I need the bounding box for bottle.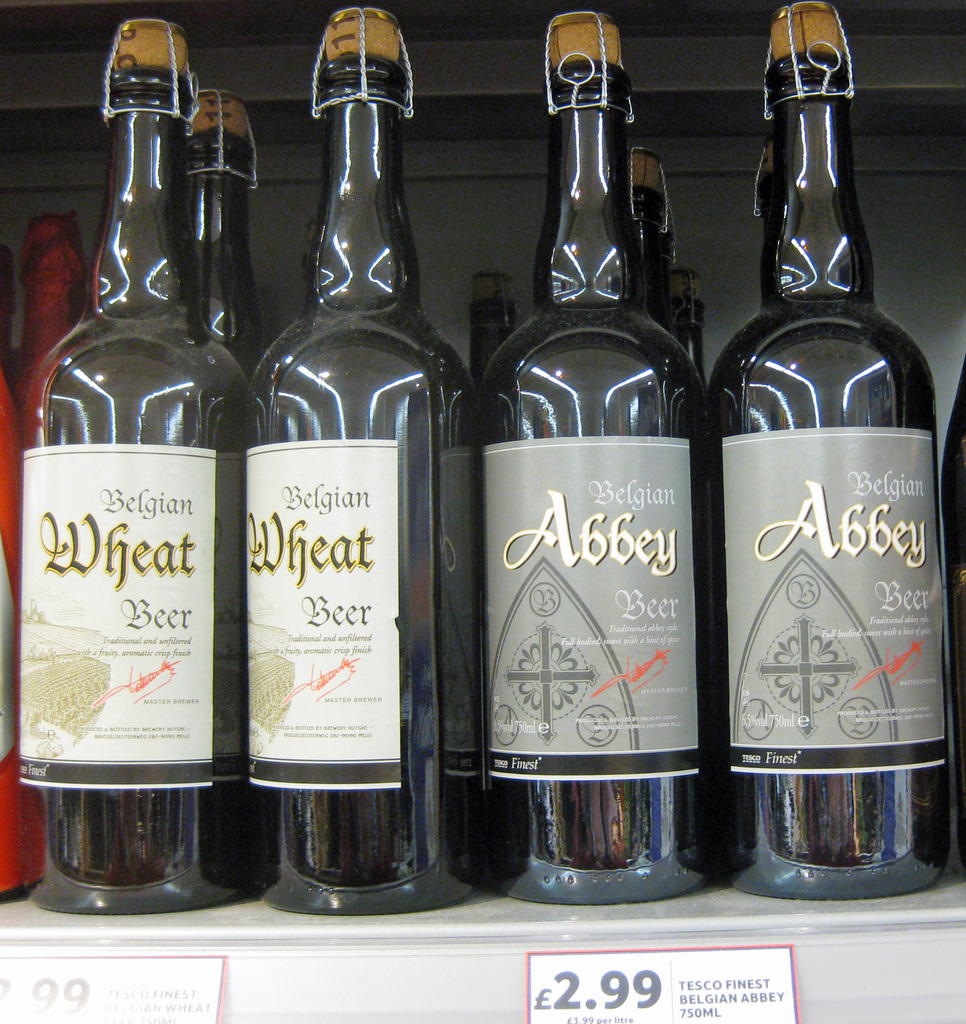
Here it is: [left=762, top=142, right=773, bottom=317].
